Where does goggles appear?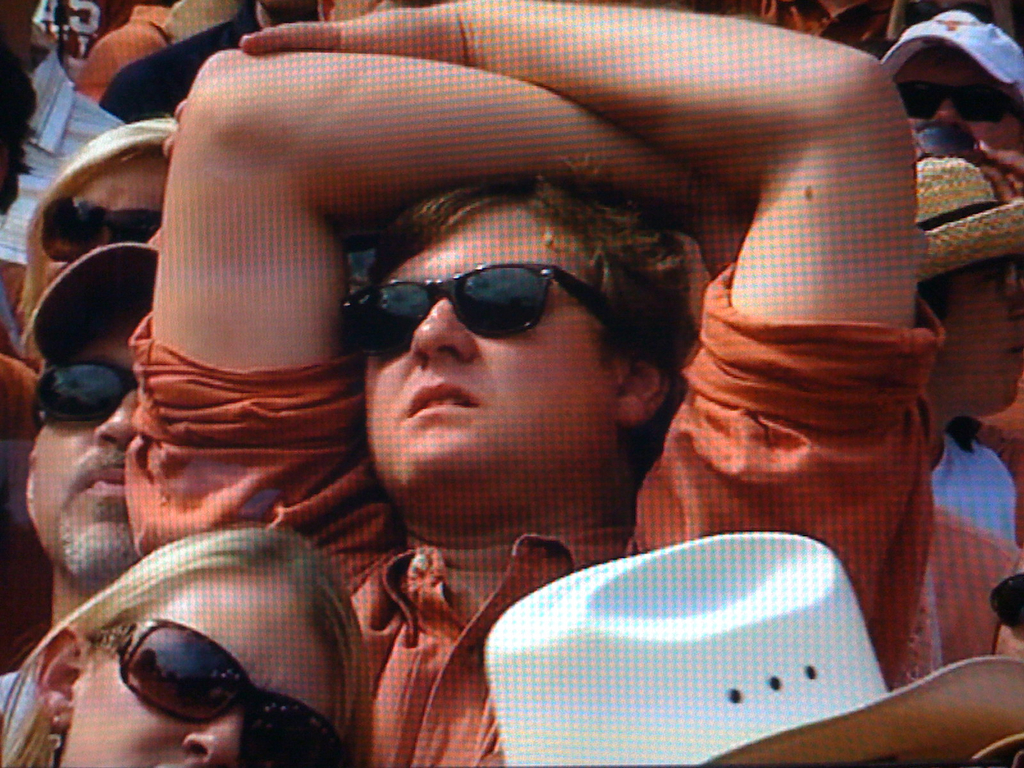
Appears at crop(982, 573, 1023, 627).
